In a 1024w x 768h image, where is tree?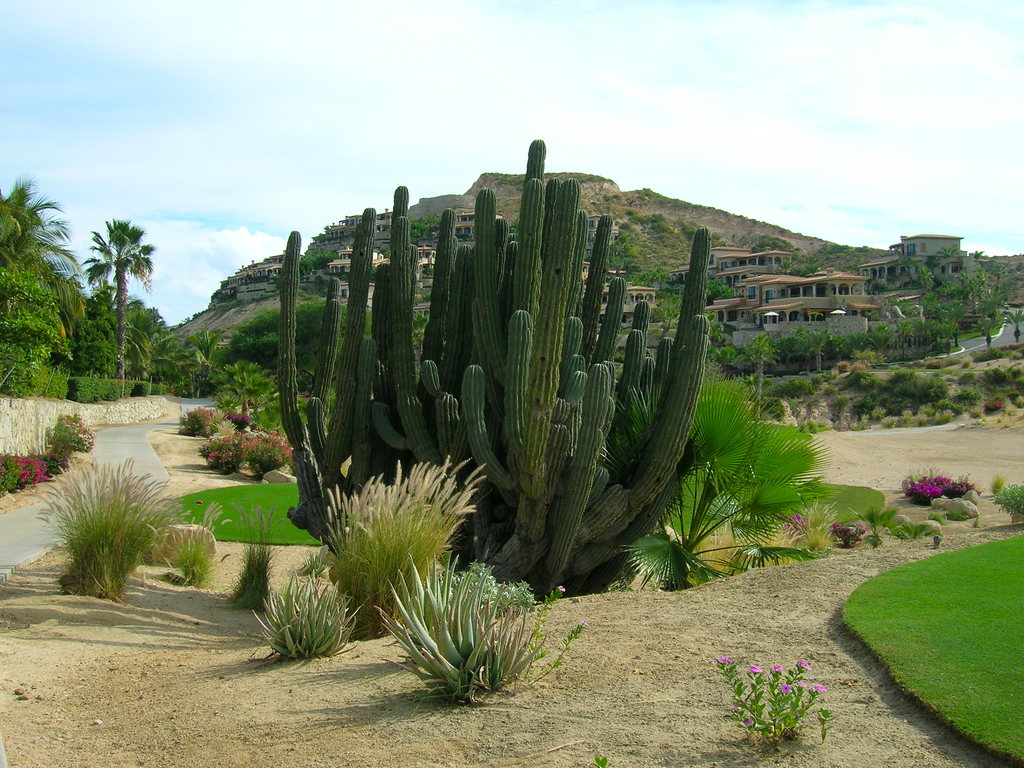
x1=891 y1=317 x2=911 y2=363.
